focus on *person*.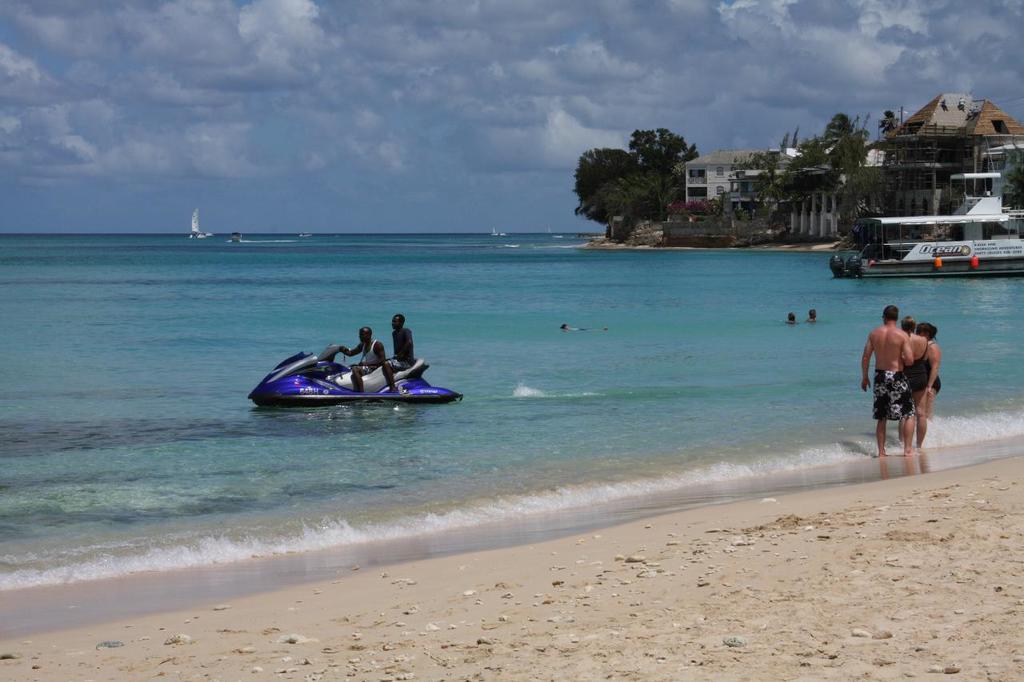
Focused at 785/313/797/324.
